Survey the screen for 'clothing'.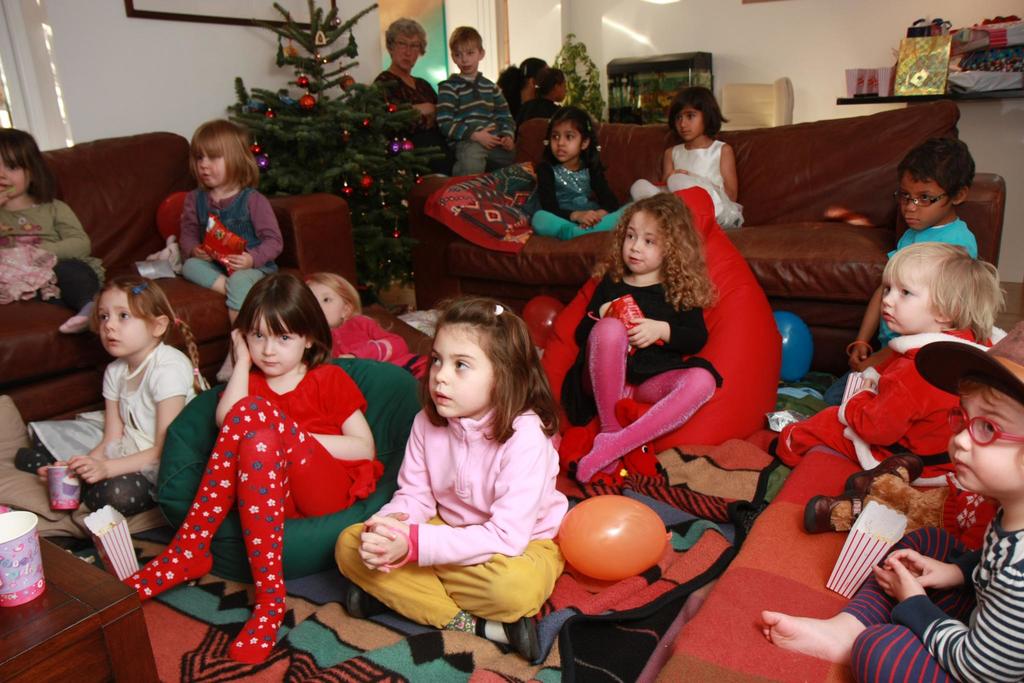
Survey found: locate(133, 355, 399, 643).
